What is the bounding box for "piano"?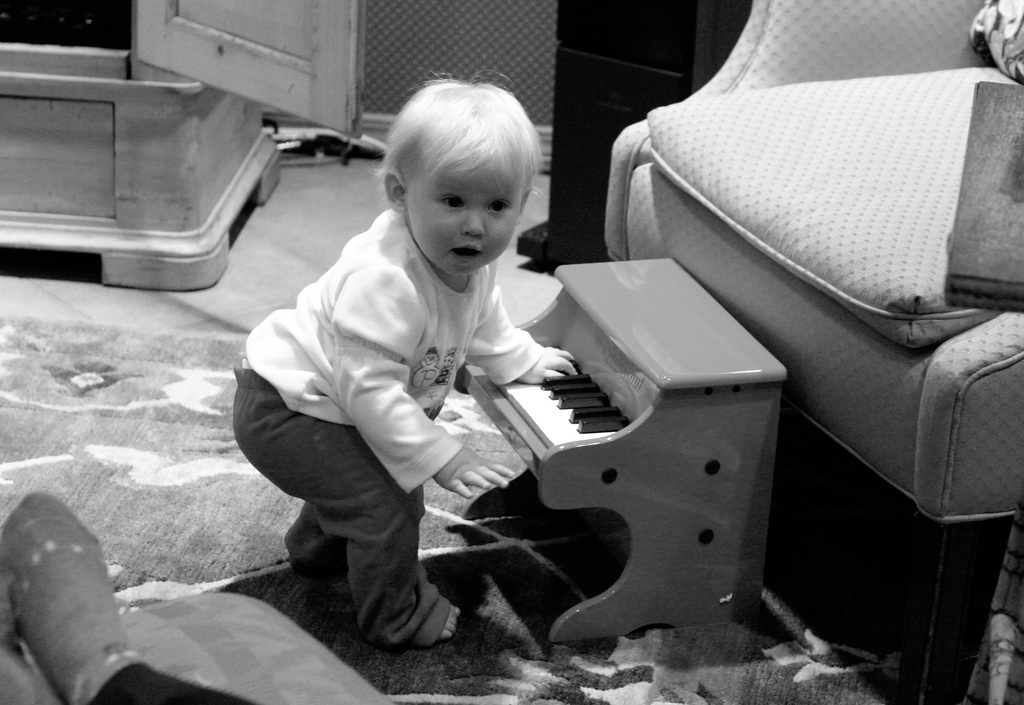
{"left": 430, "top": 248, "right": 809, "bottom": 649}.
